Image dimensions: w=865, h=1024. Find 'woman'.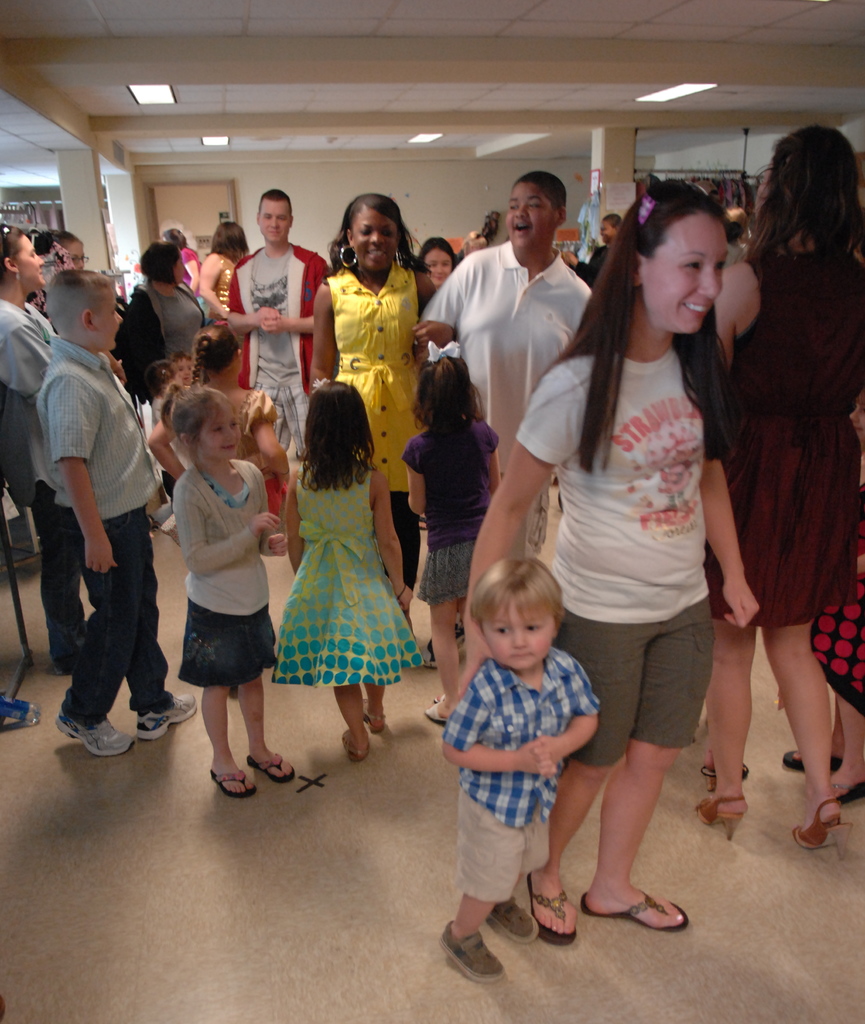
(x1=0, y1=218, x2=64, y2=678).
